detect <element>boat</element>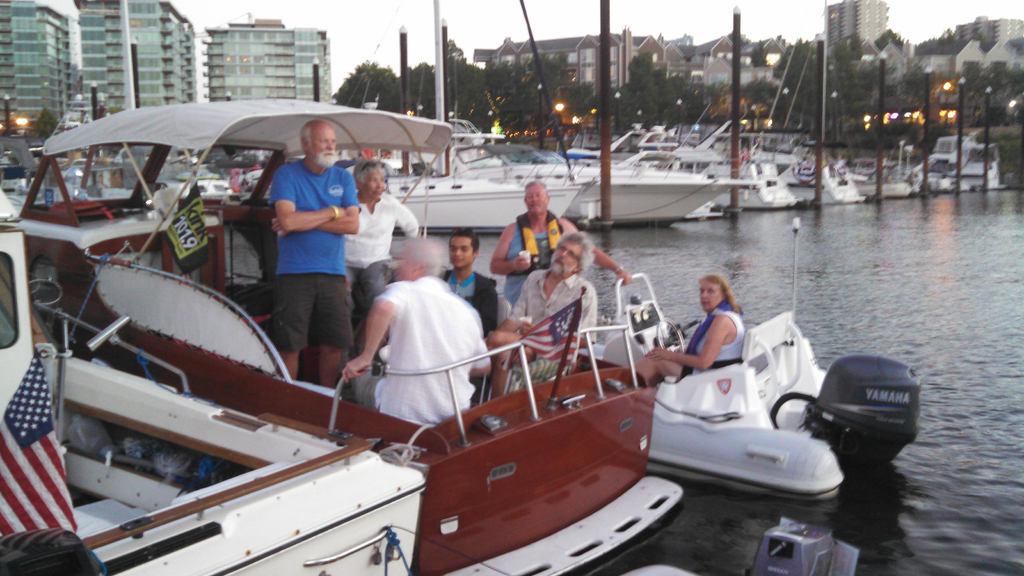
902, 111, 1011, 188
